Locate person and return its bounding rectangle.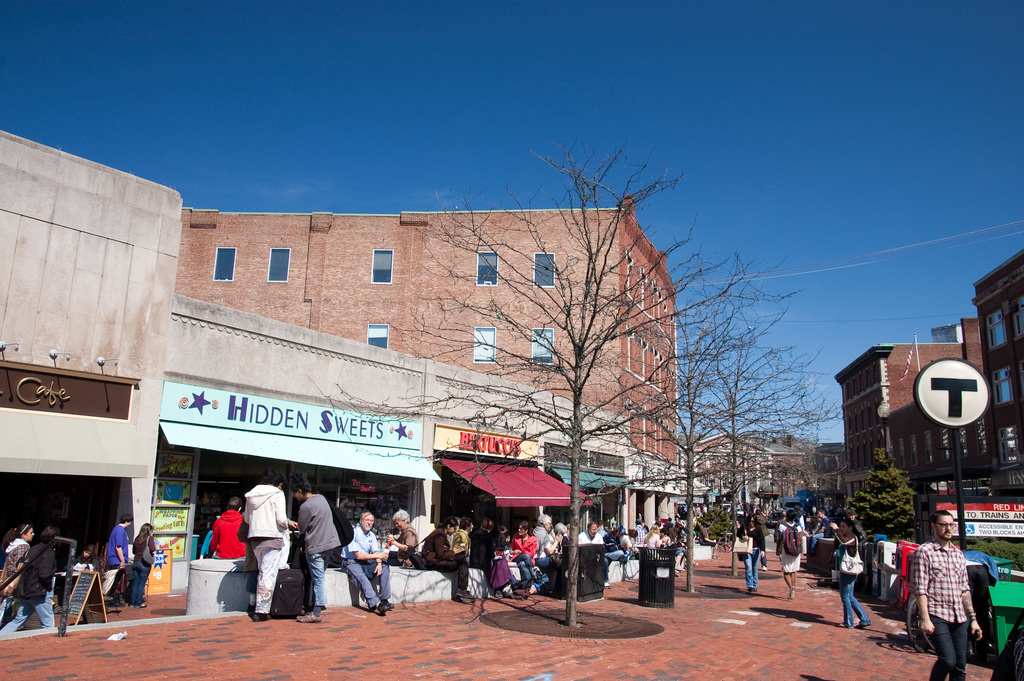
{"left": 828, "top": 515, "right": 874, "bottom": 628}.
